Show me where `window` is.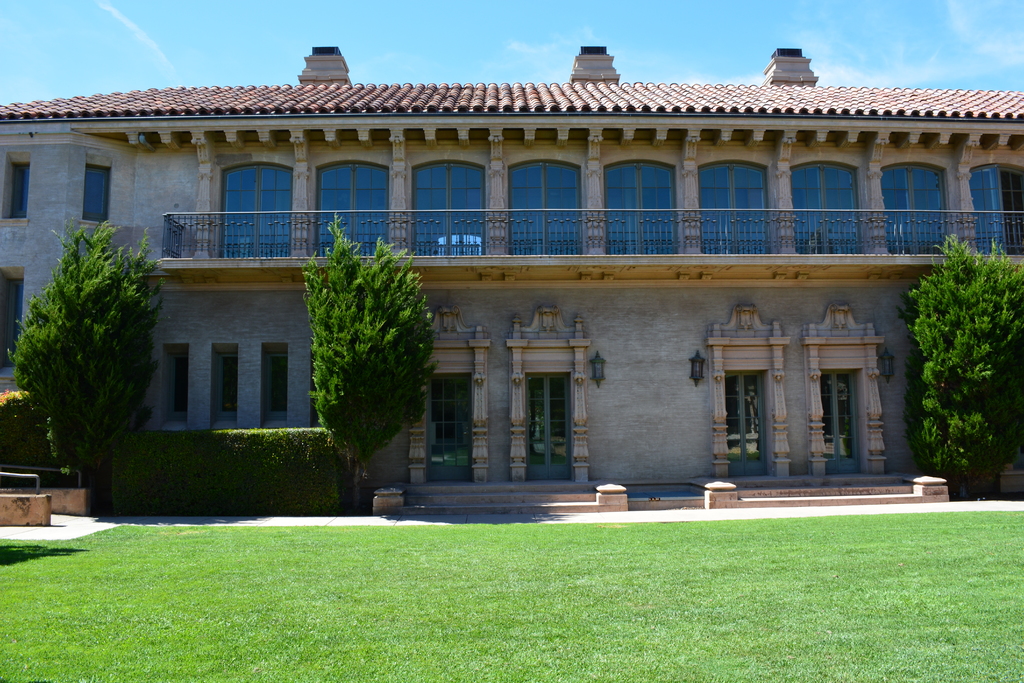
`window` is at bbox=[10, 159, 28, 218].
